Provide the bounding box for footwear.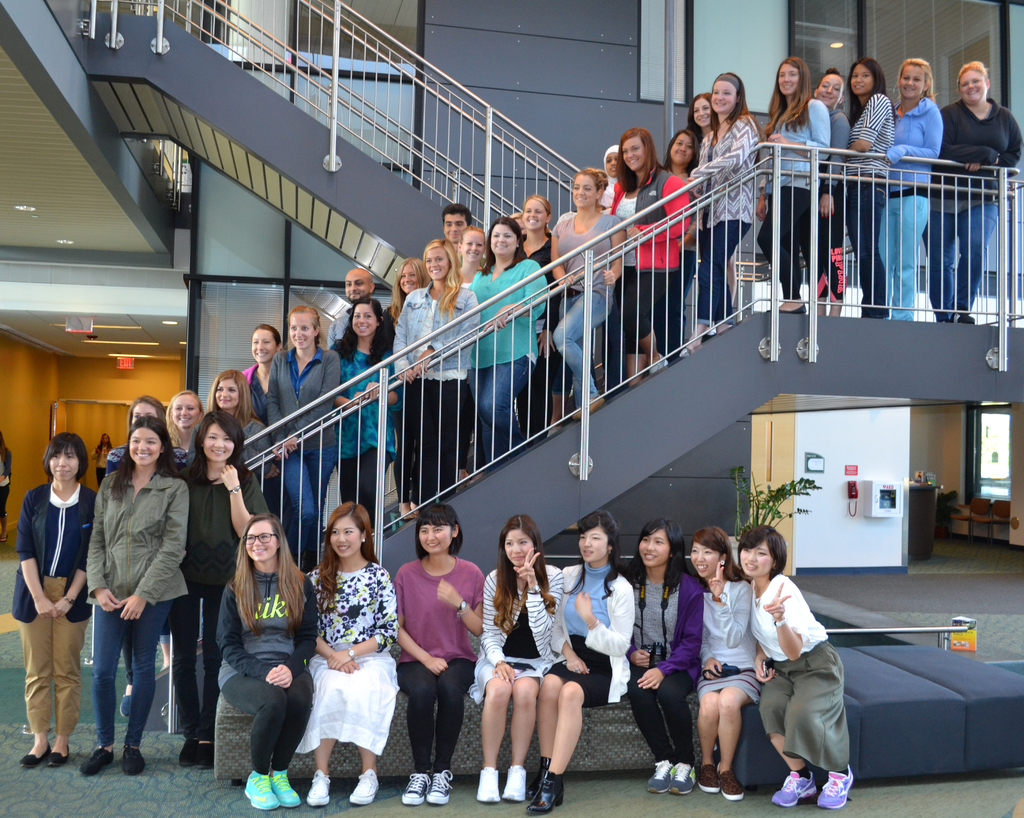
box(646, 352, 668, 376).
